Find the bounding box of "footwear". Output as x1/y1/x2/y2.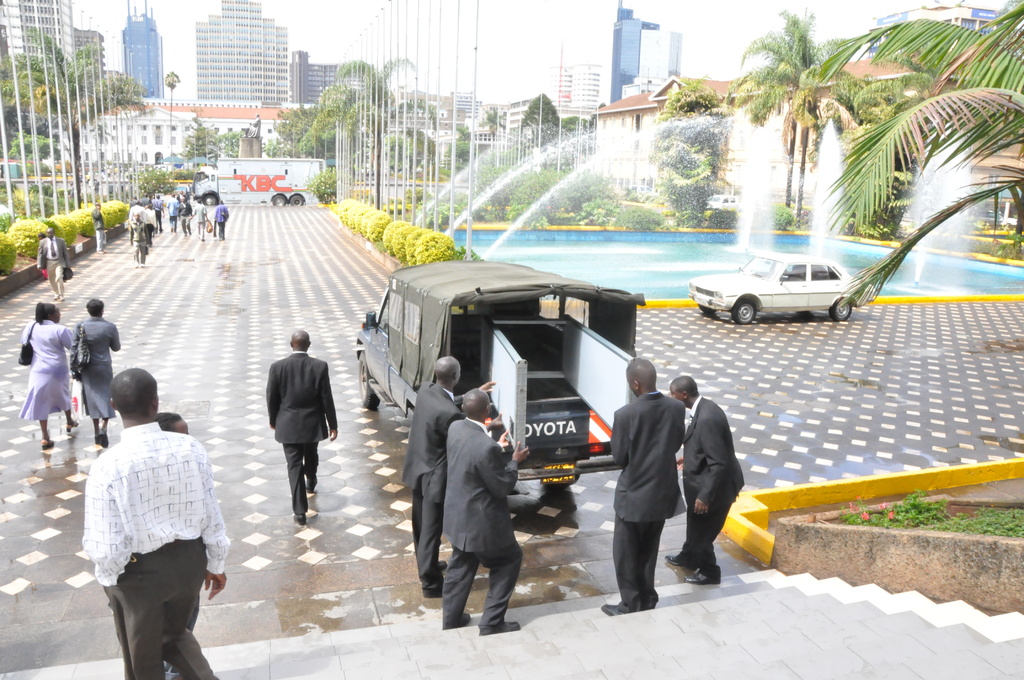
461/608/472/626.
